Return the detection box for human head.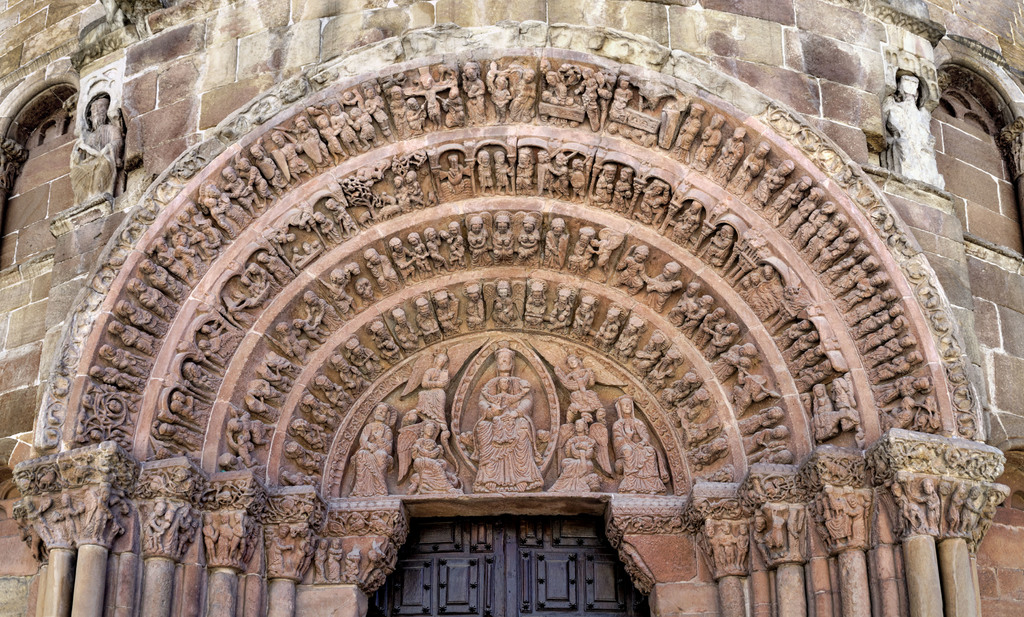
box=[108, 320, 124, 332].
